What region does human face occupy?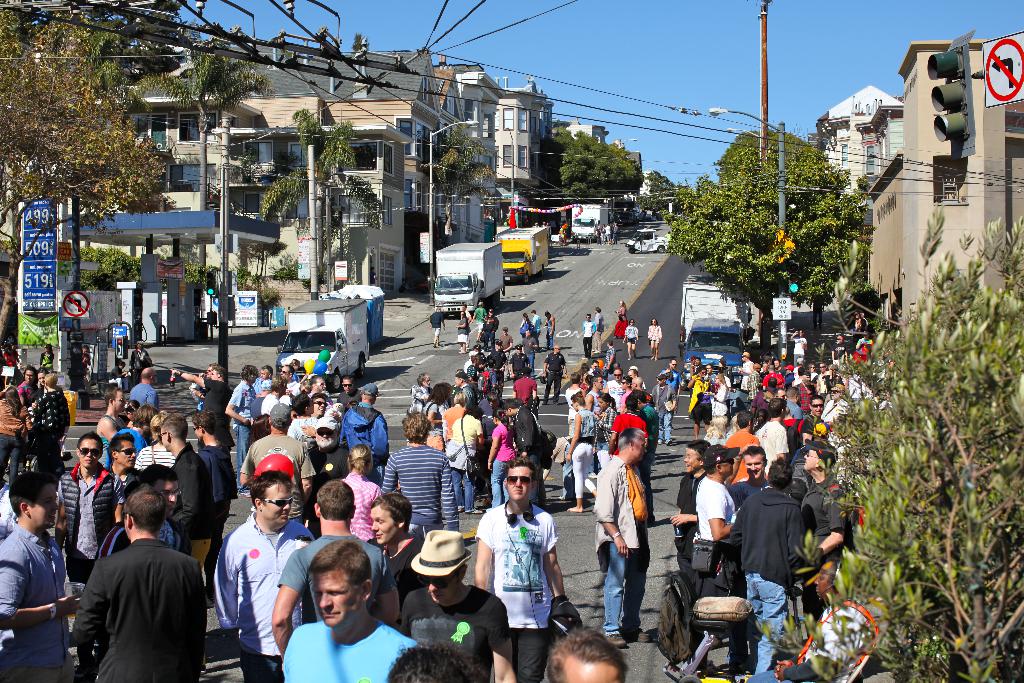
x1=693, y1=357, x2=701, y2=367.
